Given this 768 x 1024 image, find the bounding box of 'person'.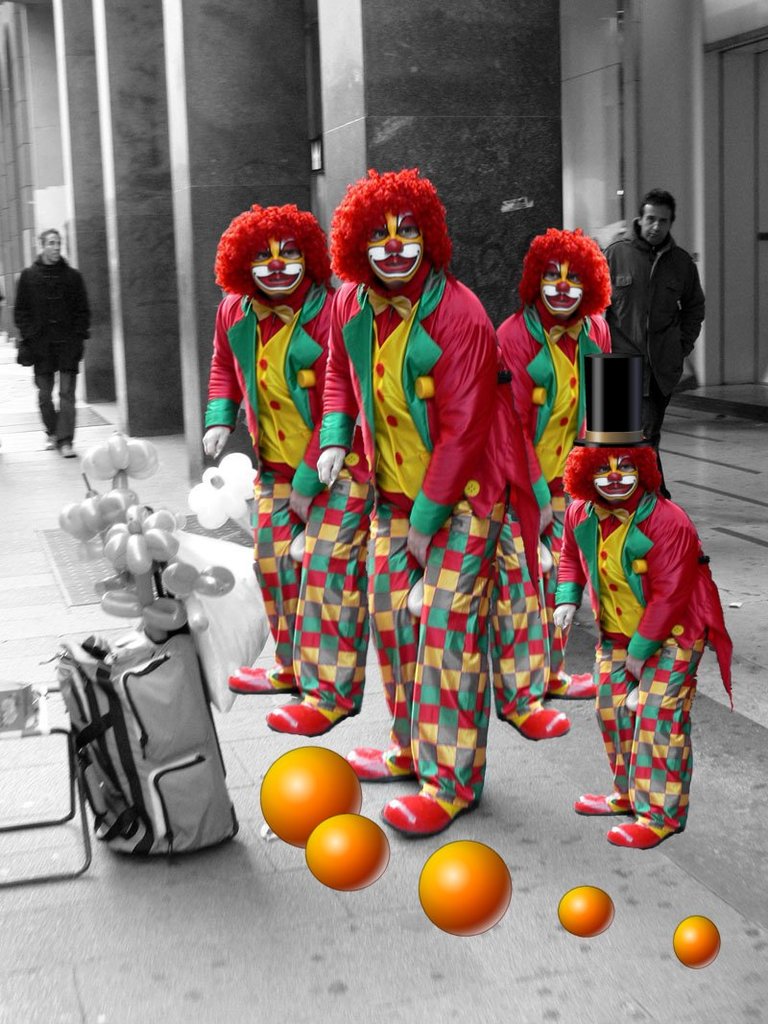
bbox=[6, 228, 91, 455].
